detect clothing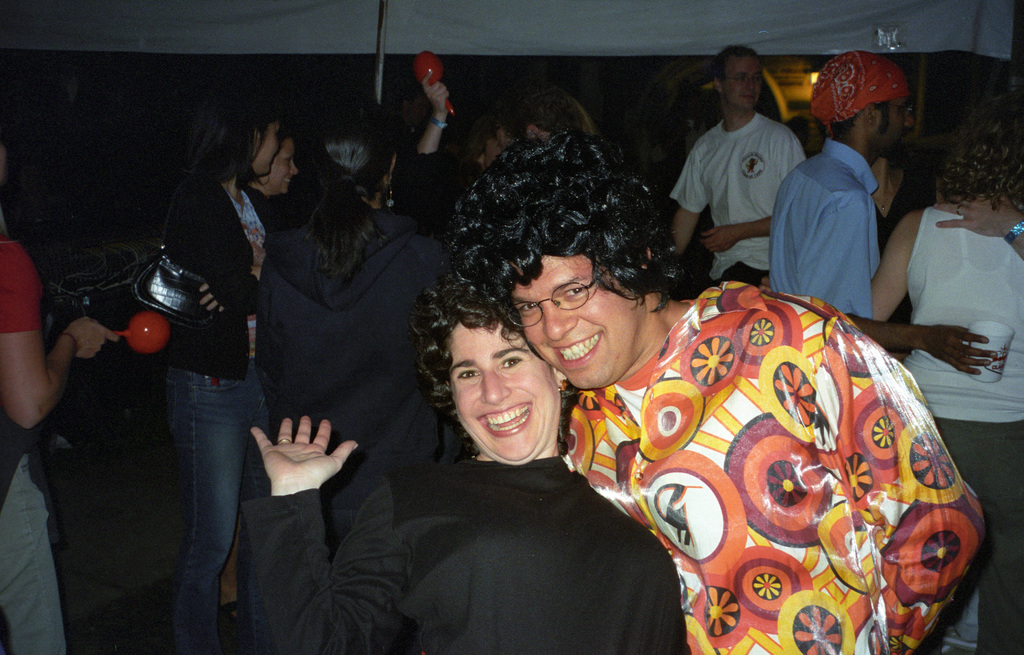
{"left": 876, "top": 175, "right": 930, "bottom": 256}
